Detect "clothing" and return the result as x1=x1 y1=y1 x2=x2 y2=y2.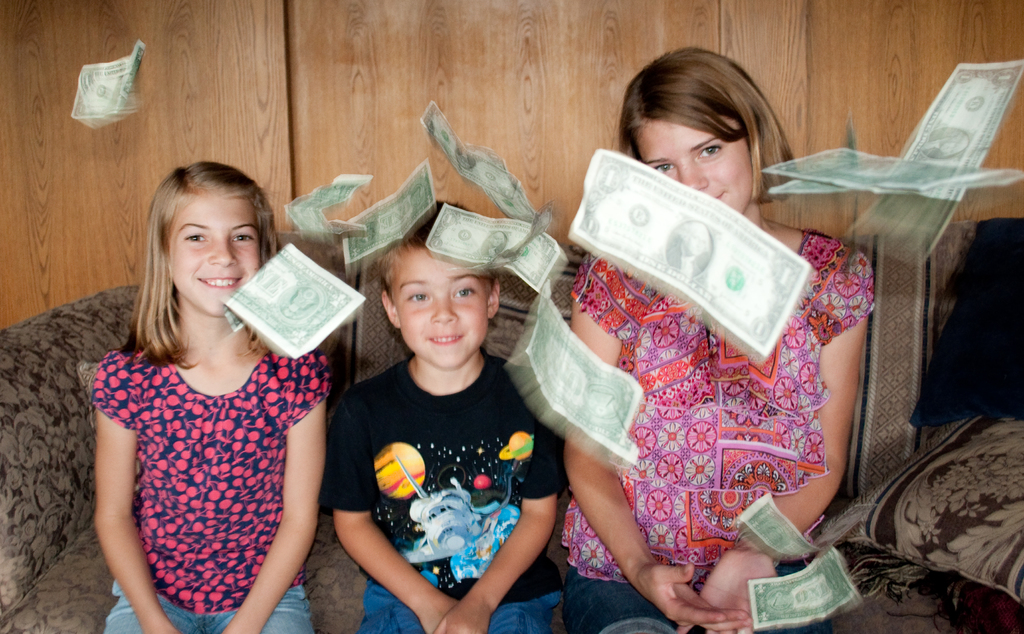
x1=325 y1=354 x2=586 y2=633.
